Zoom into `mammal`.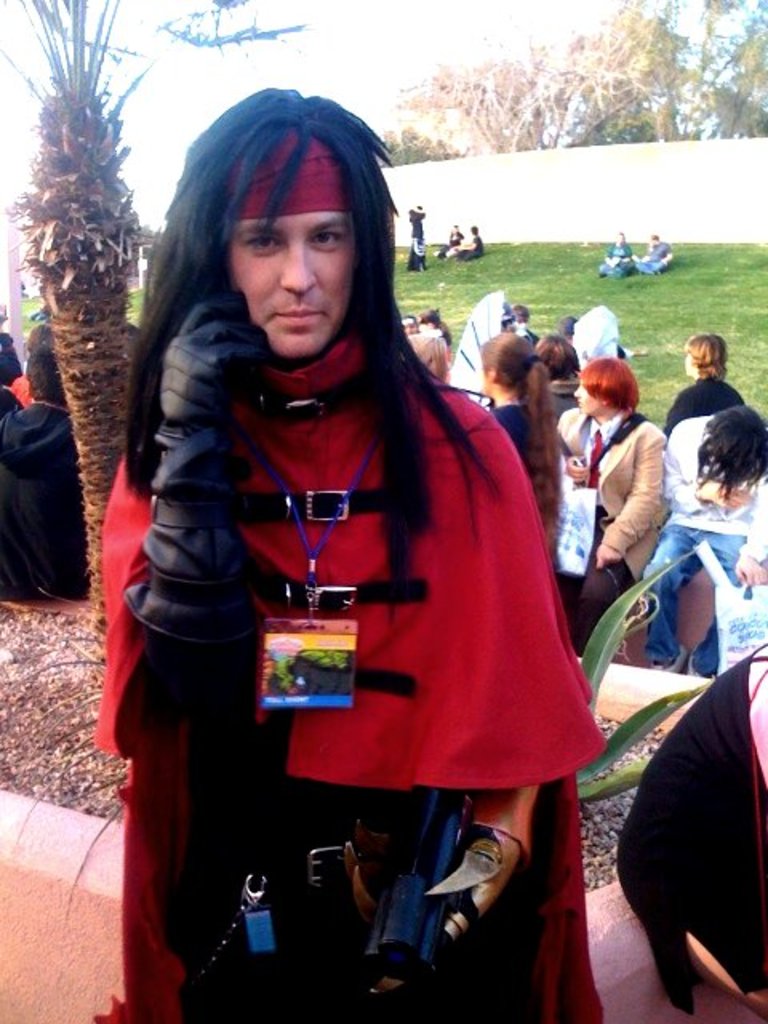
Zoom target: [x1=552, y1=347, x2=667, y2=670].
